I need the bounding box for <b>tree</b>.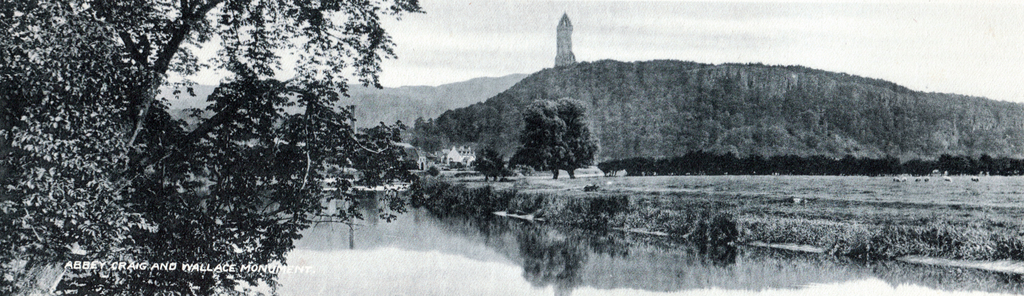
Here it is: detection(520, 79, 606, 172).
